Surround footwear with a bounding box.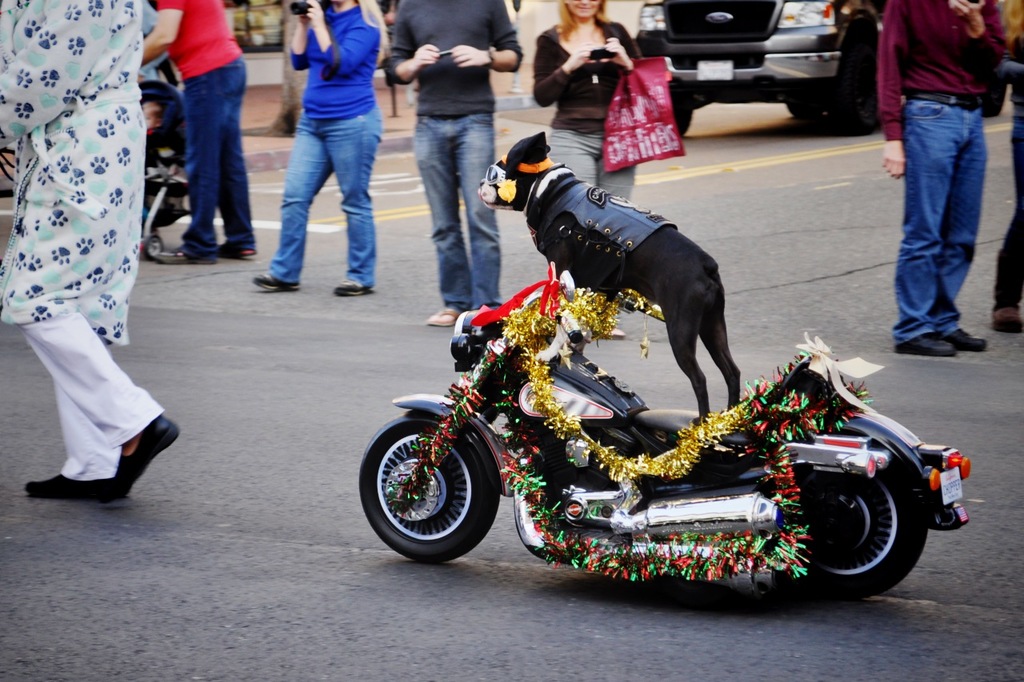
[992,306,1023,337].
